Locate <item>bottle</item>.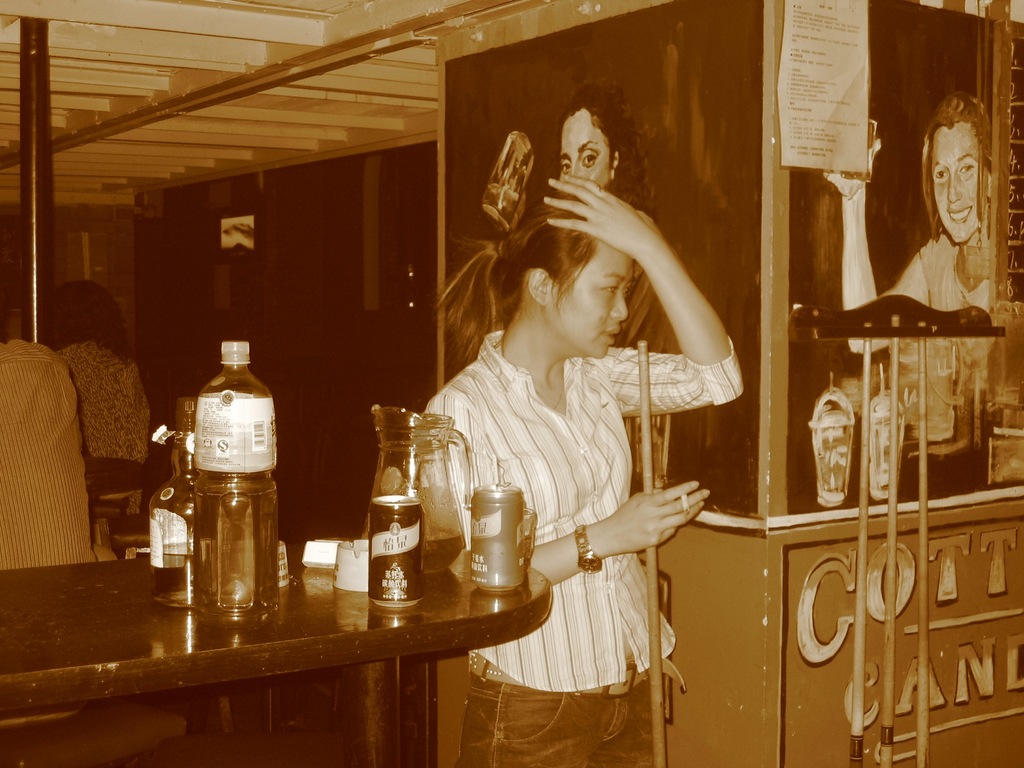
Bounding box: 142/390/204/588.
